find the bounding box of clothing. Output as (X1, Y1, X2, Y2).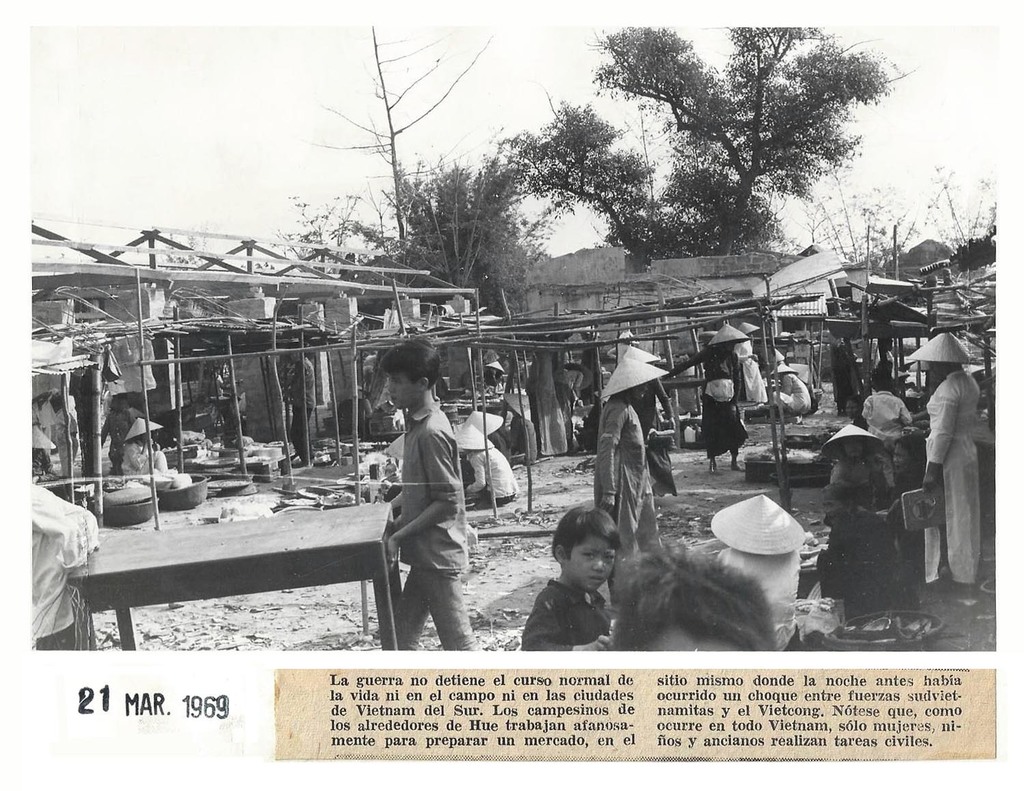
(734, 352, 769, 405).
